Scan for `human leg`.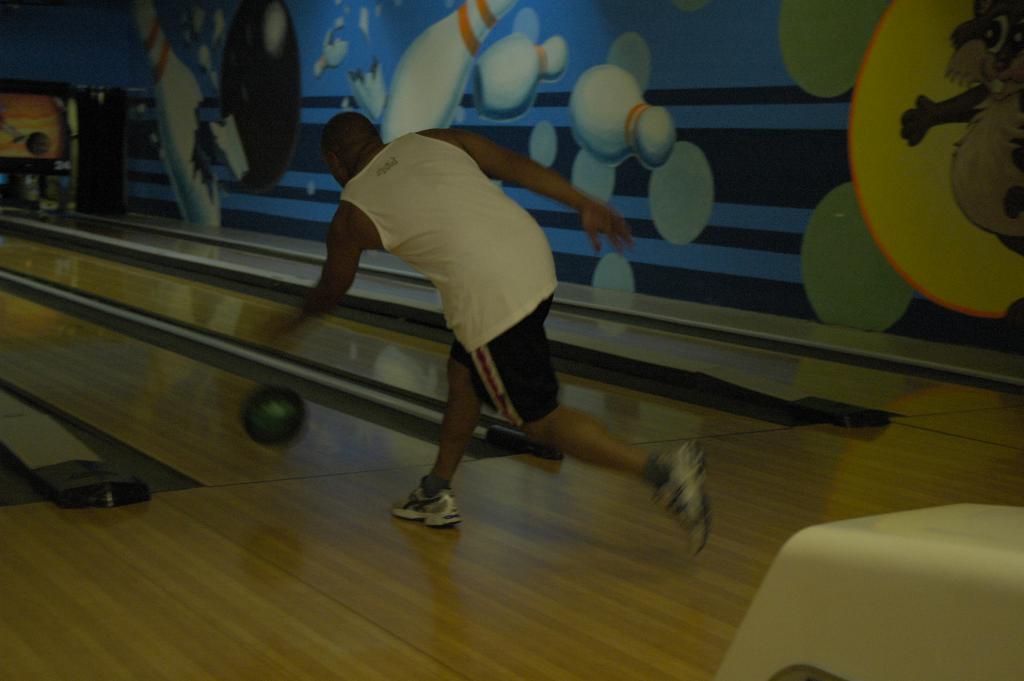
Scan result: [396, 341, 473, 520].
